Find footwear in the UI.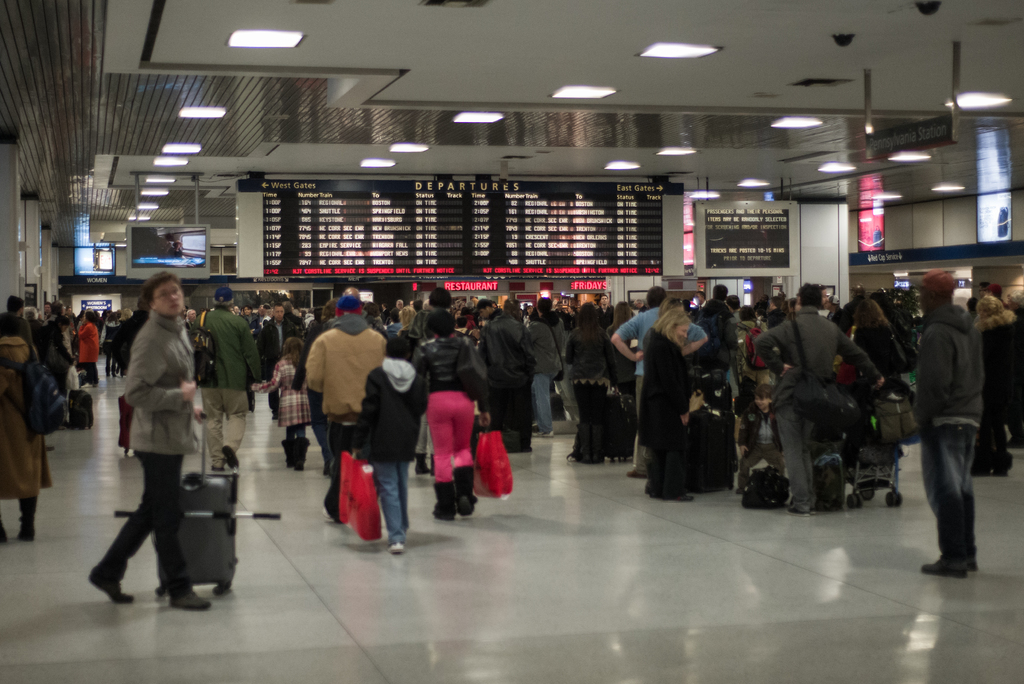
UI element at BBox(88, 565, 136, 605).
